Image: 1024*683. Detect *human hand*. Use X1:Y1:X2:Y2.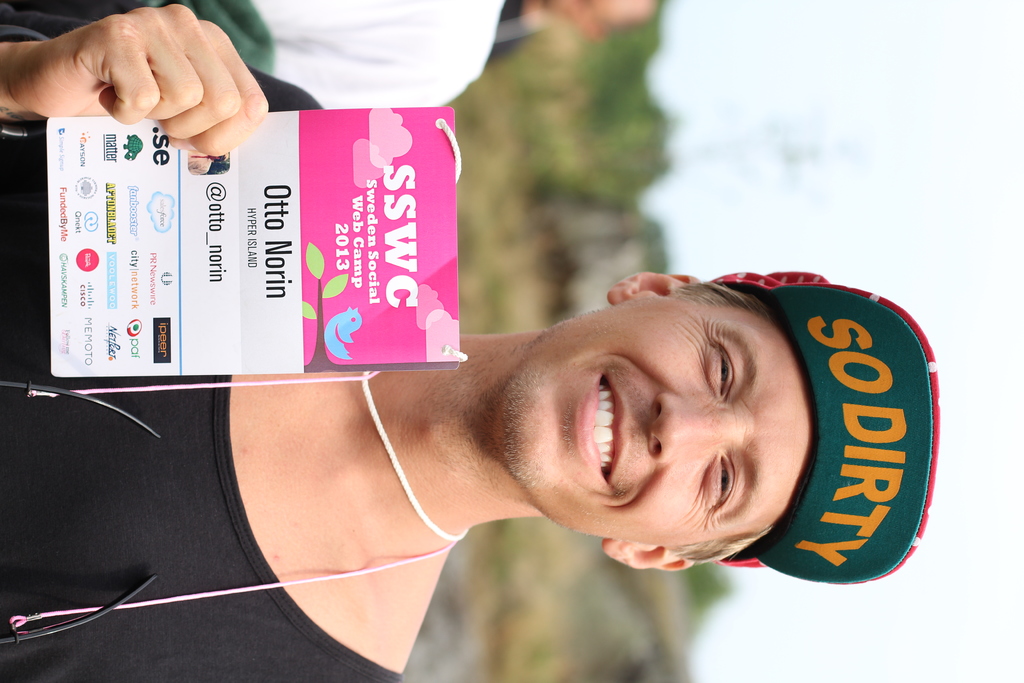
0:10:303:125.
